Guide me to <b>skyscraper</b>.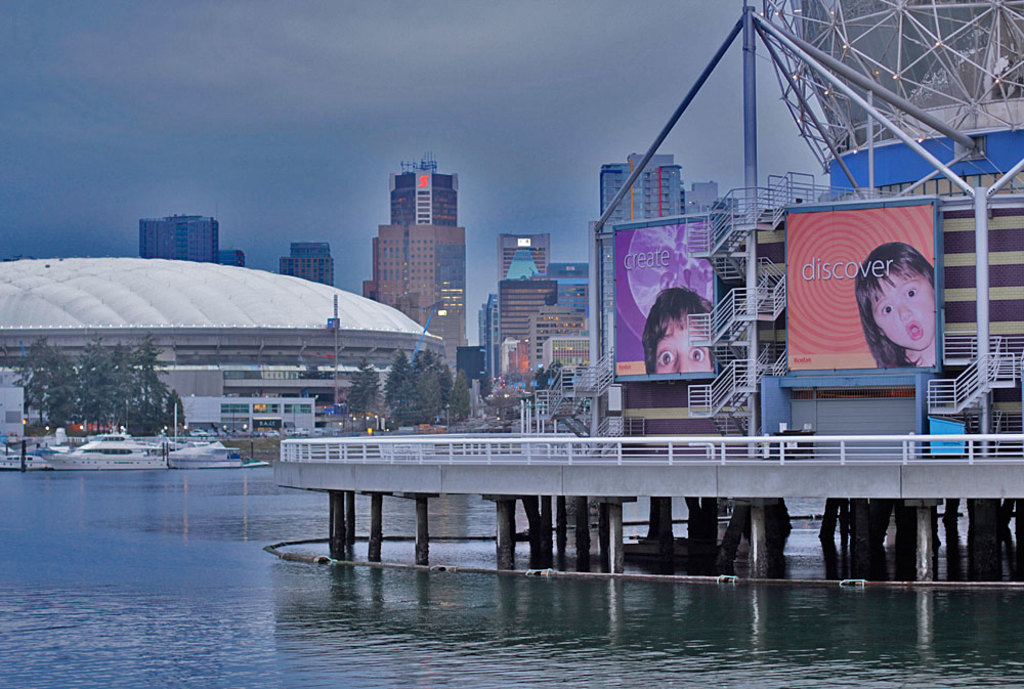
Guidance: {"x1": 596, "y1": 150, "x2": 683, "y2": 231}.
